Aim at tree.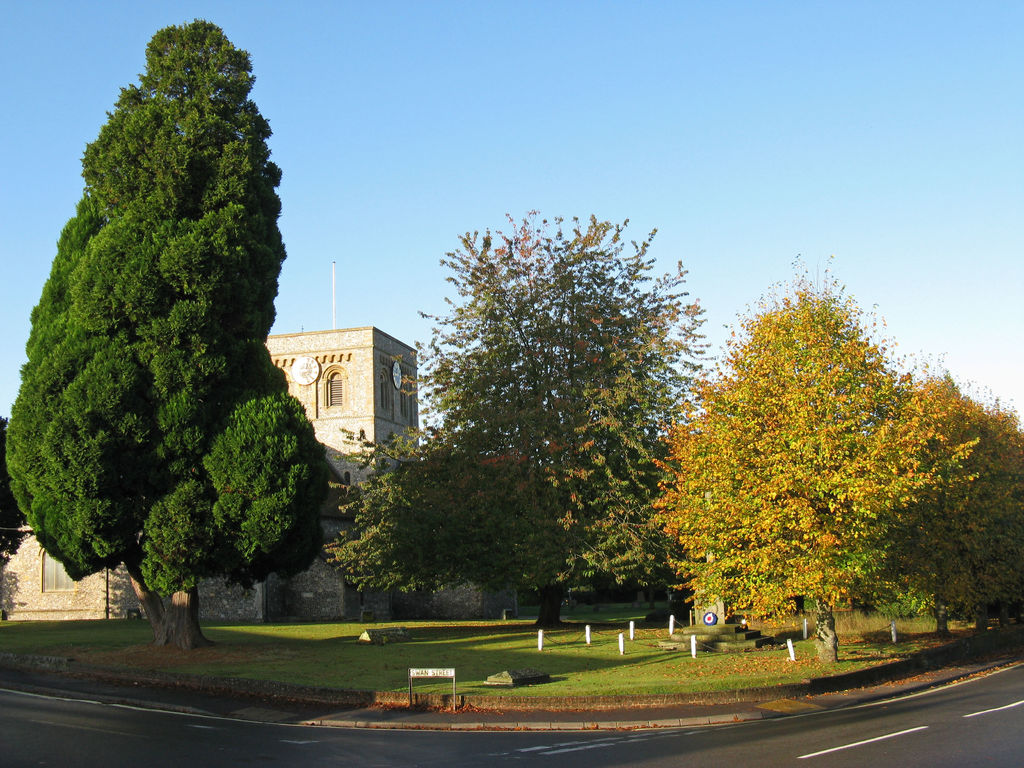
Aimed at [327,203,705,643].
